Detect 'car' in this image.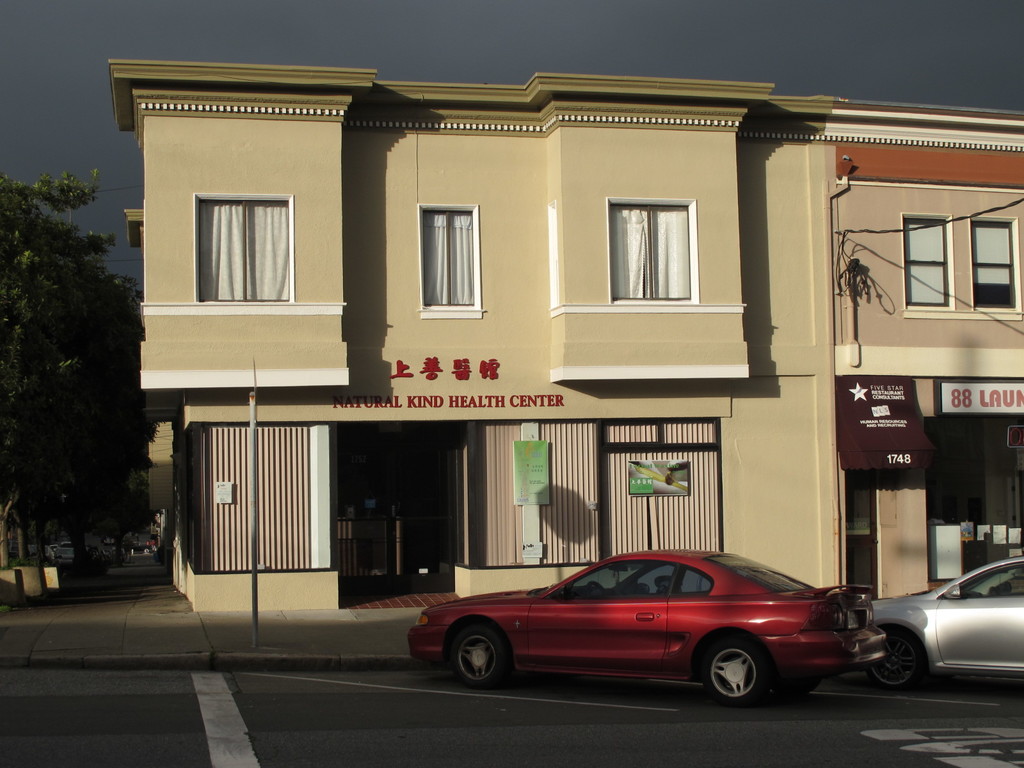
Detection: box(870, 555, 1023, 679).
